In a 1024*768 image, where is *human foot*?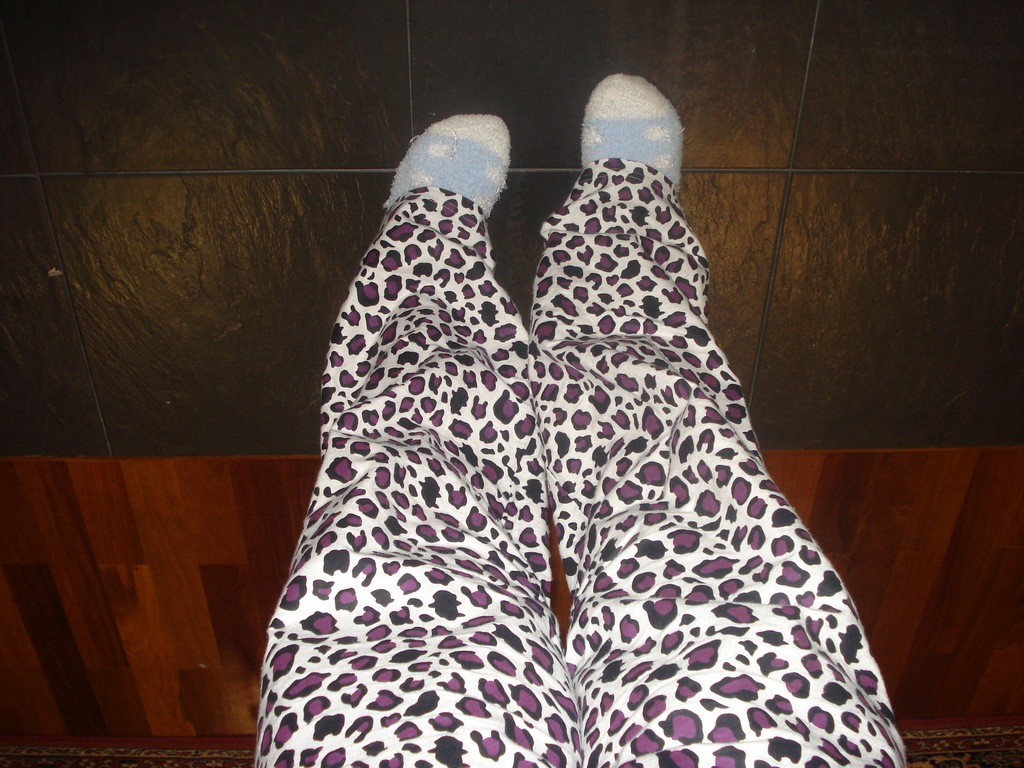
<region>579, 68, 687, 190</region>.
